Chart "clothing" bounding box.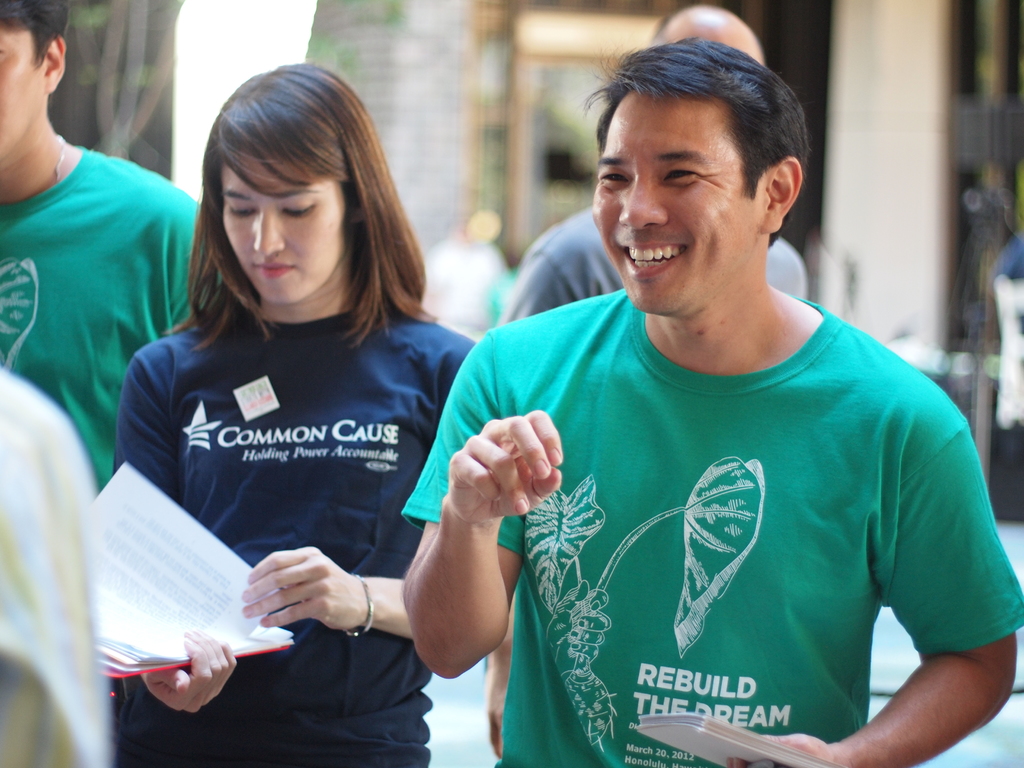
Charted: bbox=(115, 303, 476, 767).
